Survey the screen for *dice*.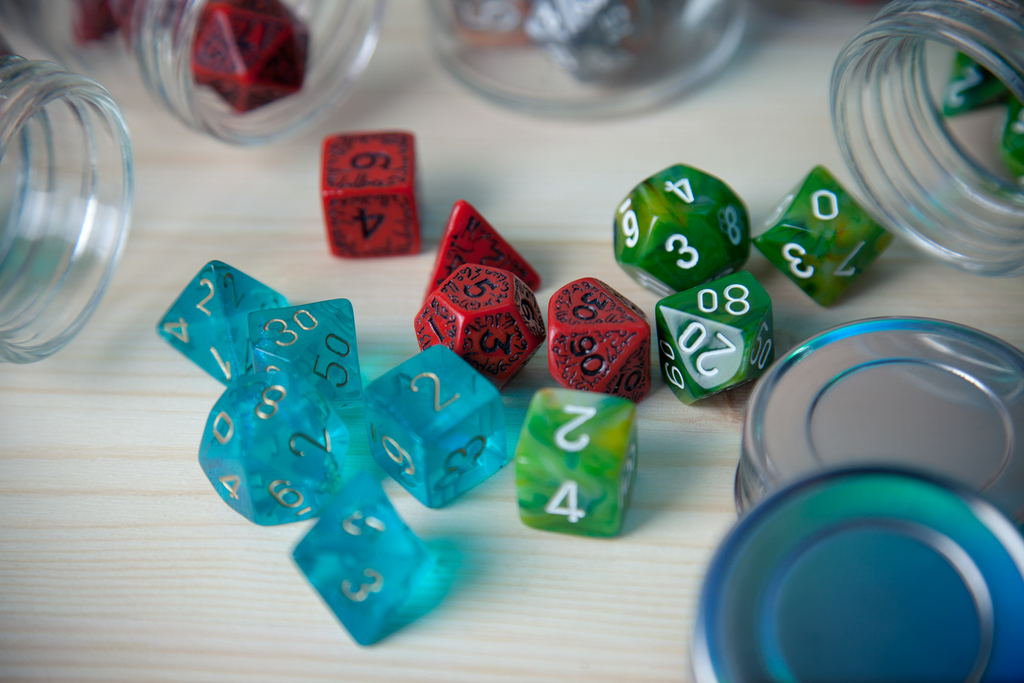
Survey found: left=653, top=263, right=776, bottom=407.
